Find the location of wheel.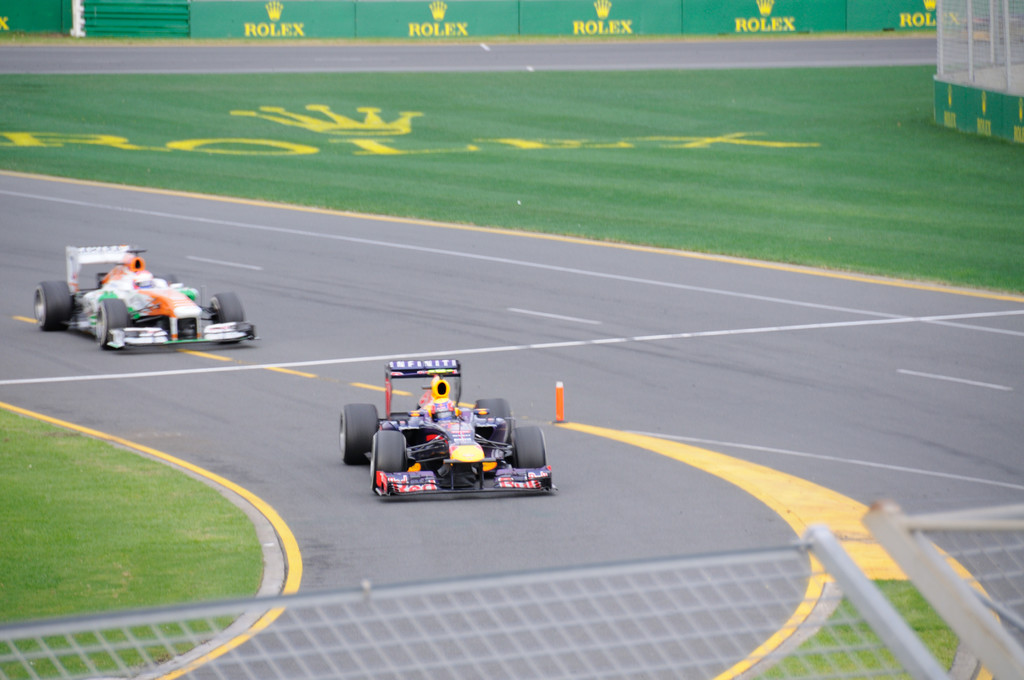
Location: x1=509 y1=426 x2=548 y2=468.
